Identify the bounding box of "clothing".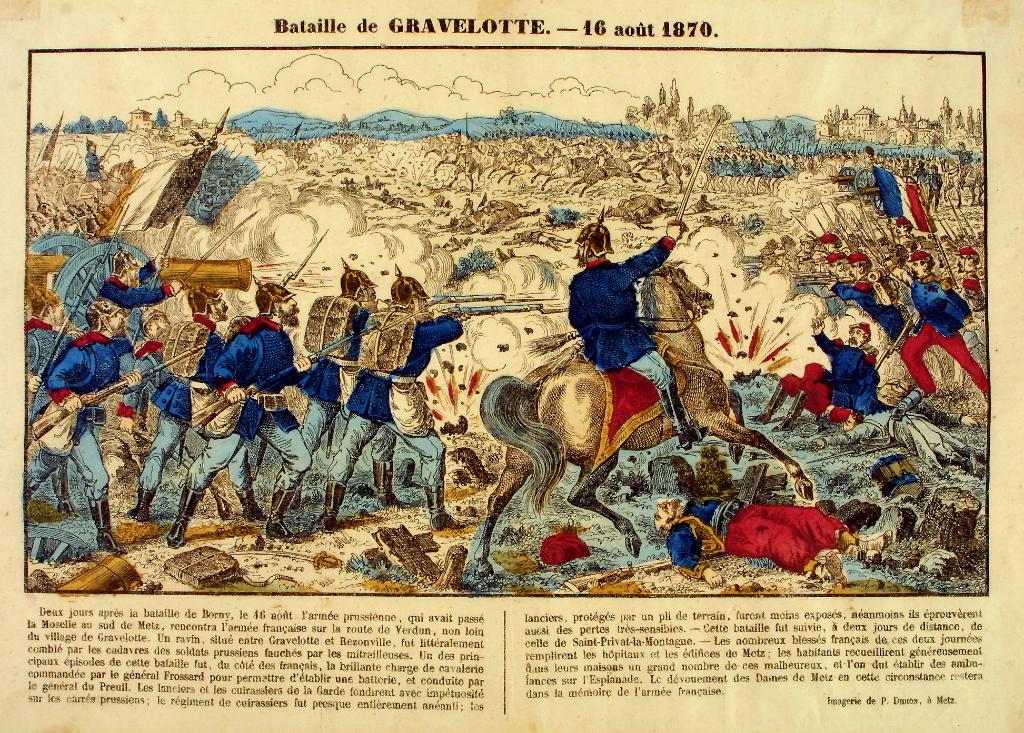
box=[265, 394, 340, 494].
